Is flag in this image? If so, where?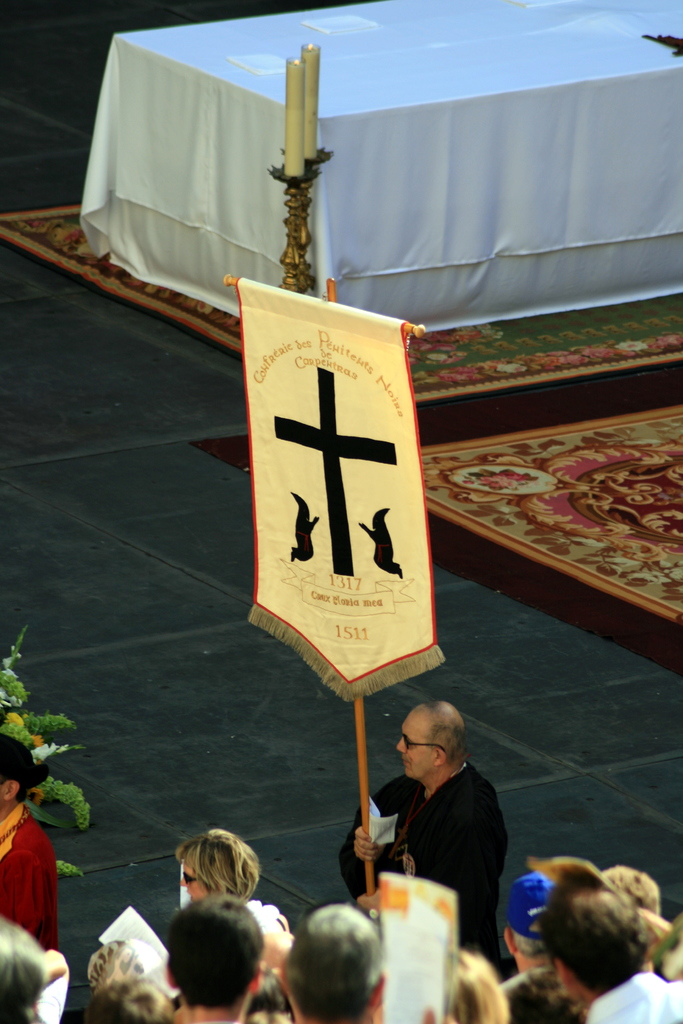
Yes, at x1=228 y1=262 x2=475 y2=731.
